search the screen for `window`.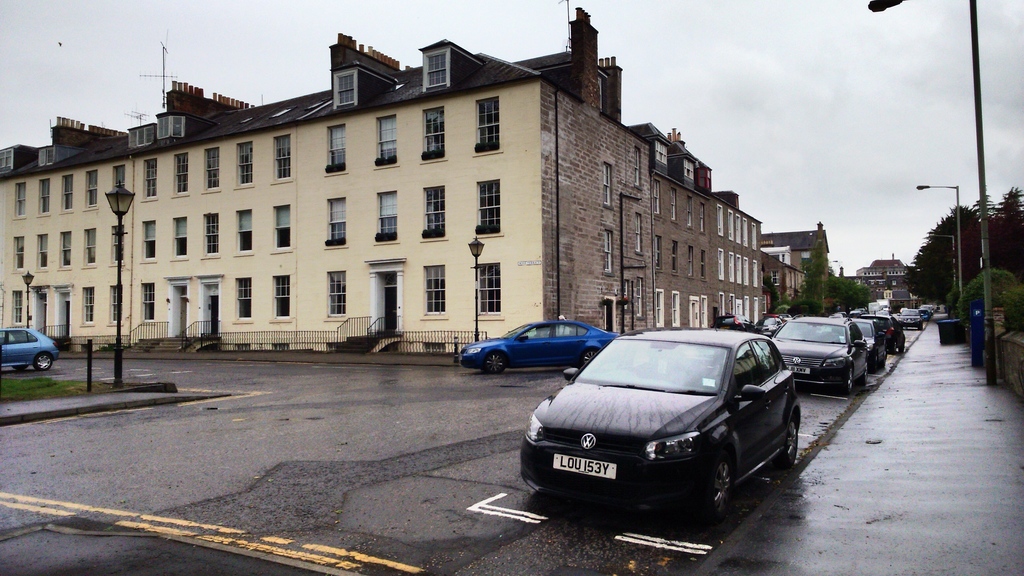
Found at <bbox>174, 217, 190, 259</bbox>.
